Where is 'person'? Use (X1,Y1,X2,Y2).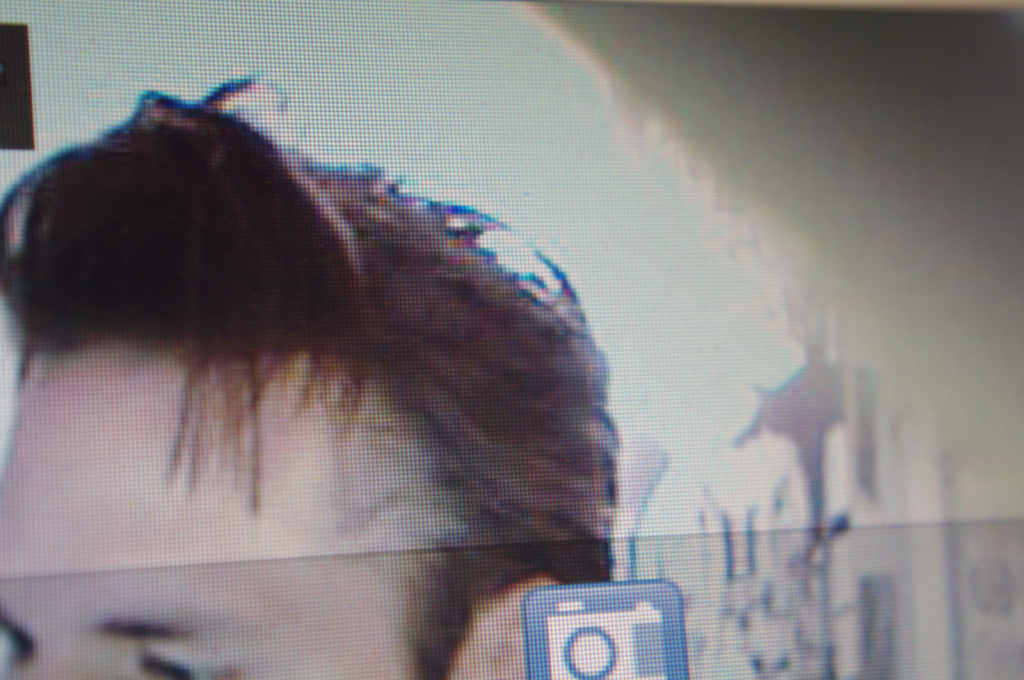
(6,59,708,663).
